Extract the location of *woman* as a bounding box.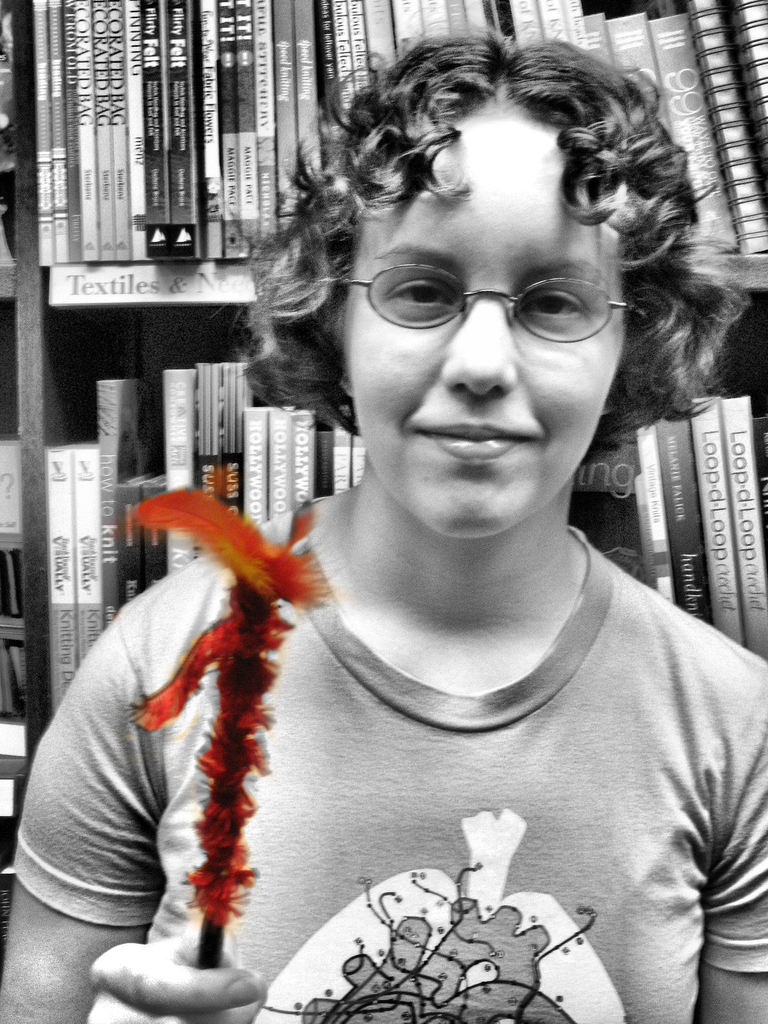
(x1=118, y1=23, x2=718, y2=1023).
